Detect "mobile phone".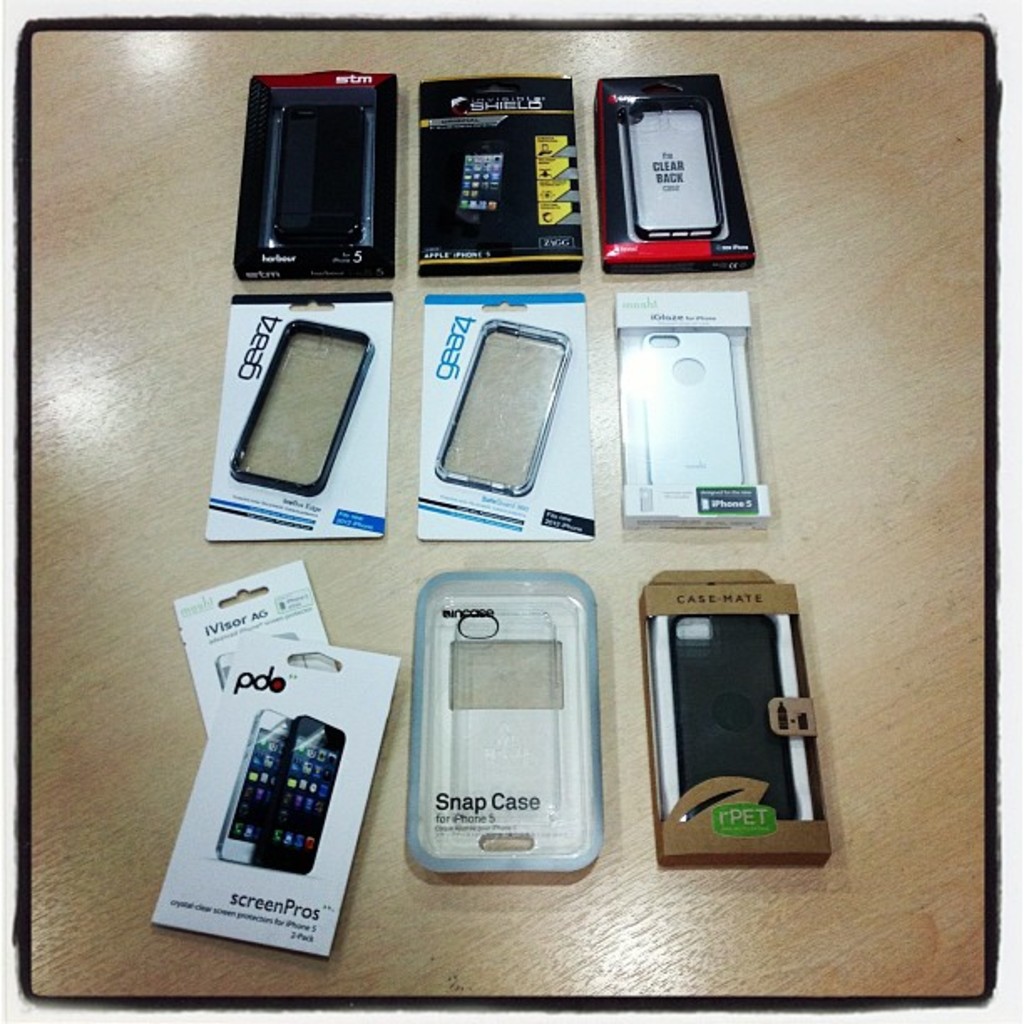
Detected at l=450, t=142, r=505, b=223.
